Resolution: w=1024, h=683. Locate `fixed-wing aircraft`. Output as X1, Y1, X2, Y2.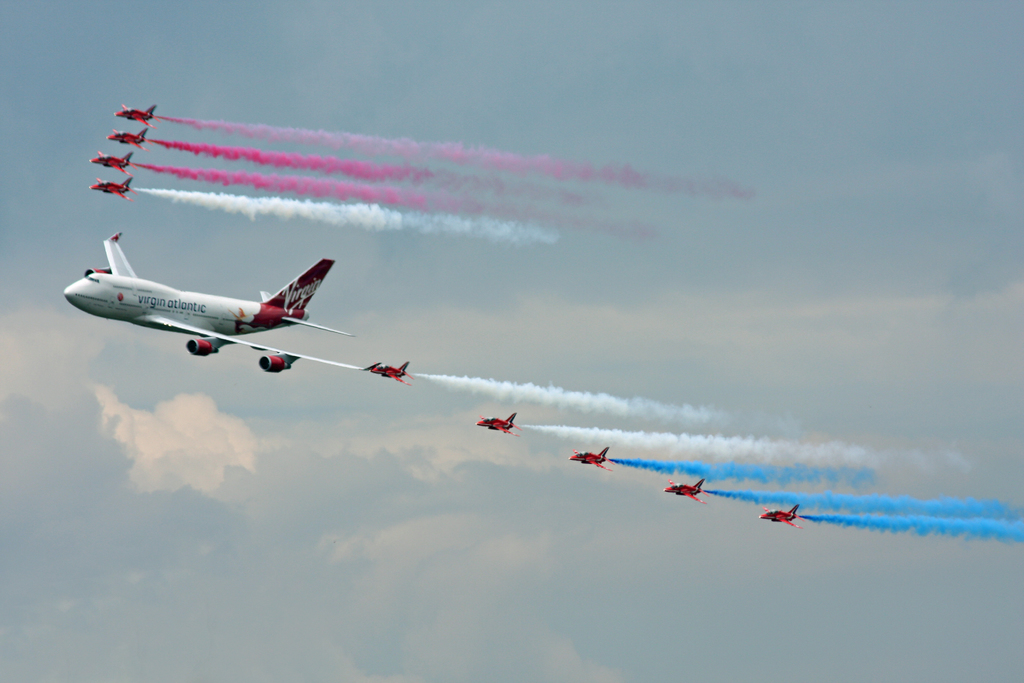
110, 102, 159, 126.
